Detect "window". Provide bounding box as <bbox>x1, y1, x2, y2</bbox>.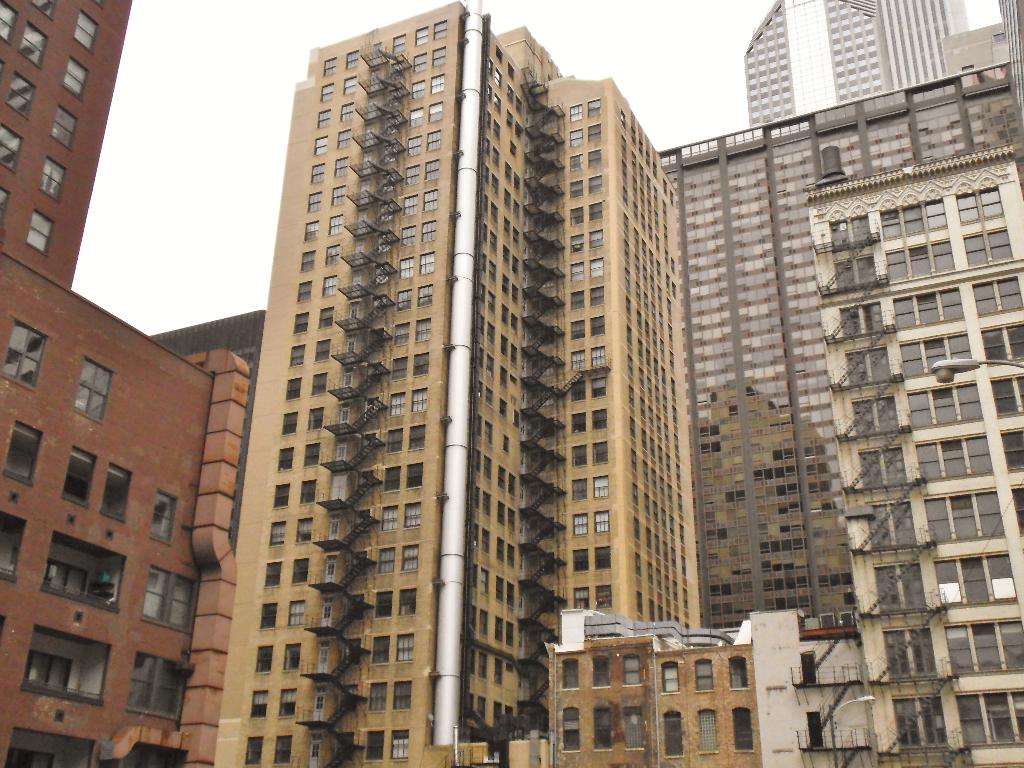
<bbox>588, 129, 605, 138</bbox>.
